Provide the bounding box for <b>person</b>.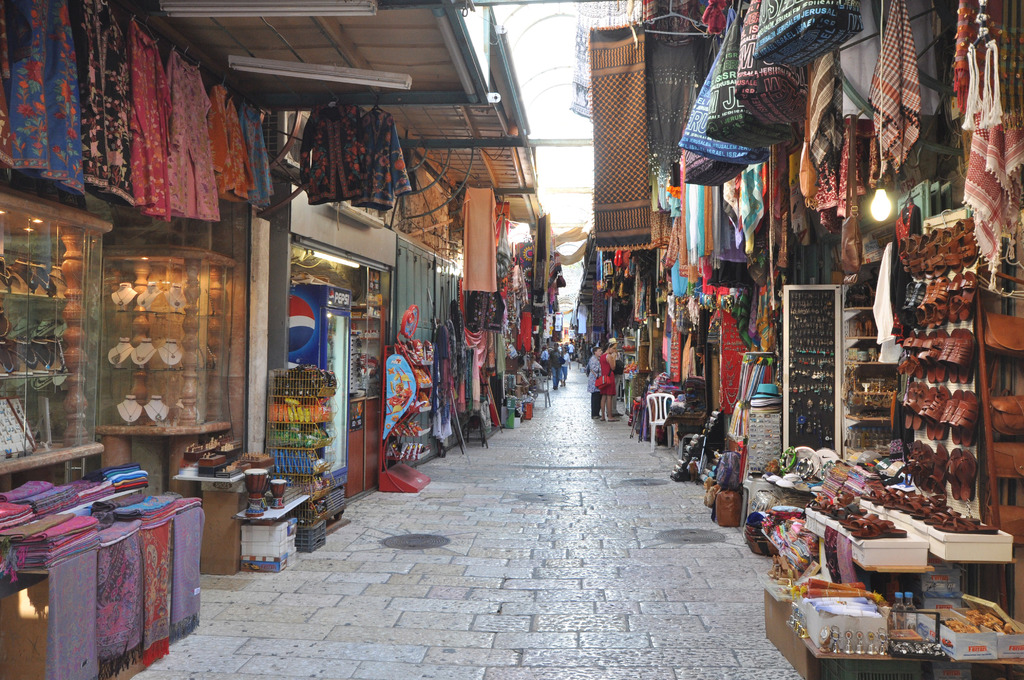
600,342,623,420.
